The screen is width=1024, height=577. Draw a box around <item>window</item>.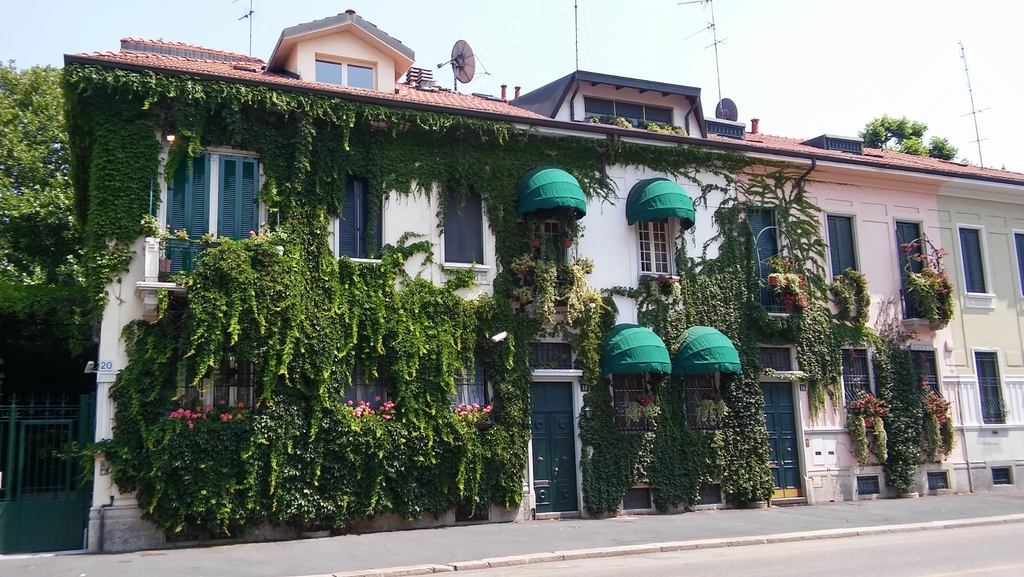
locate(856, 475, 883, 494).
